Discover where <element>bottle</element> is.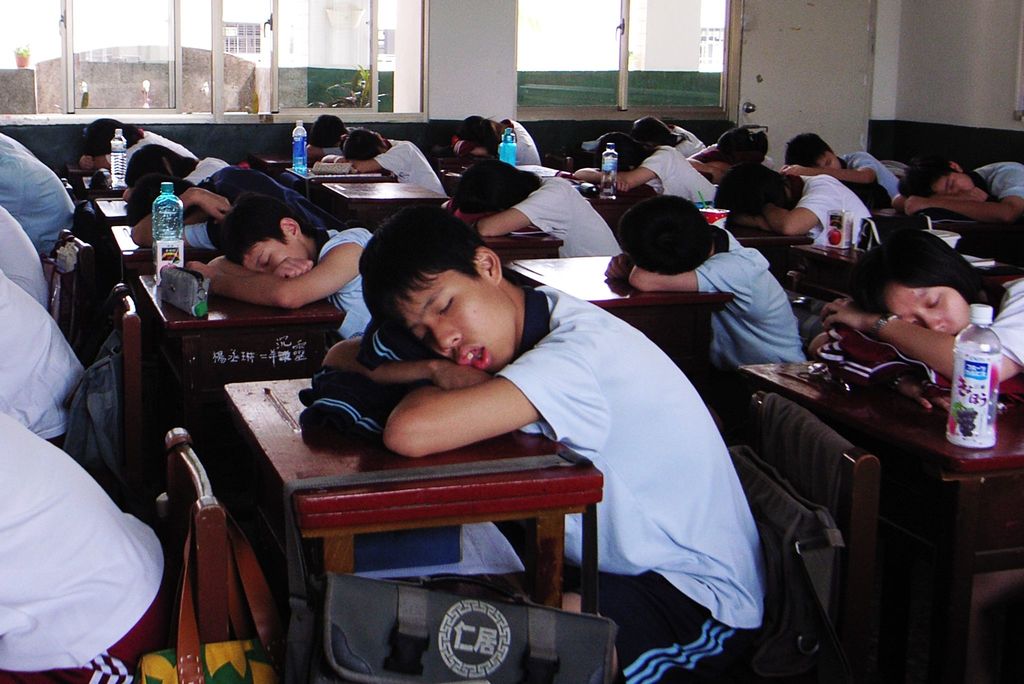
Discovered at detection(292, 118, 309, 172).
